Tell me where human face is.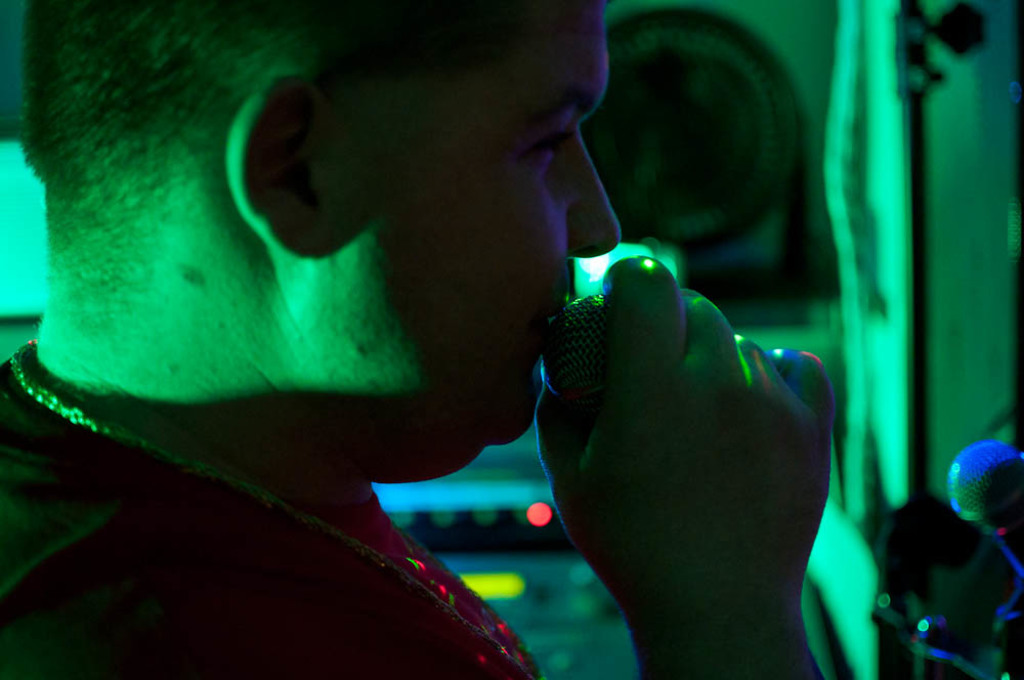
human face is at 323 2 630 459.
